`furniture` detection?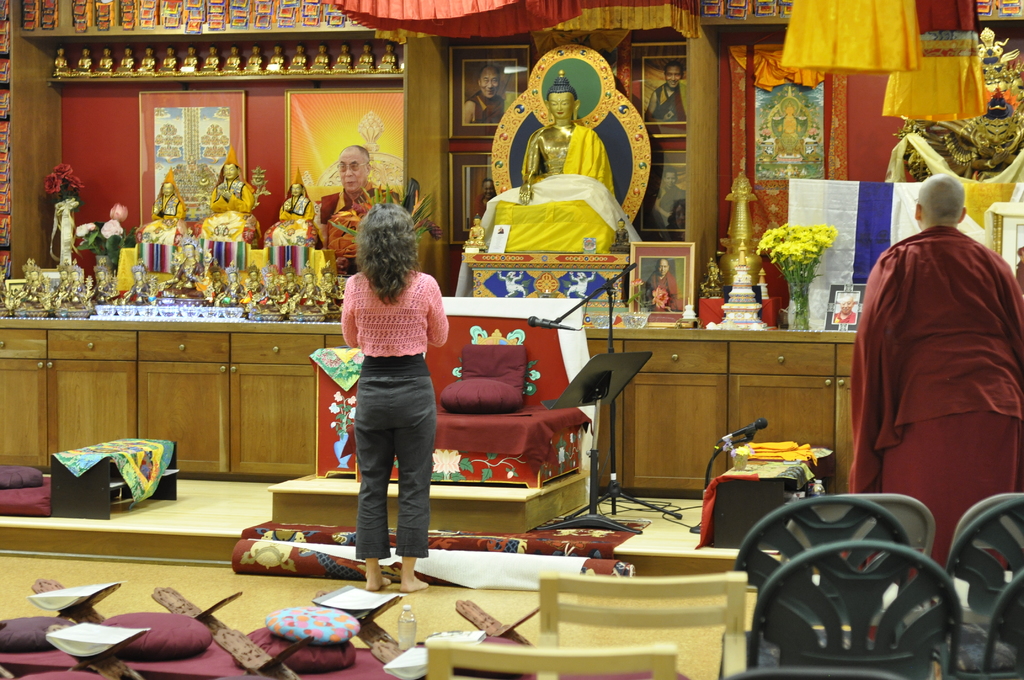
crop(310, 300, 596, 494)
